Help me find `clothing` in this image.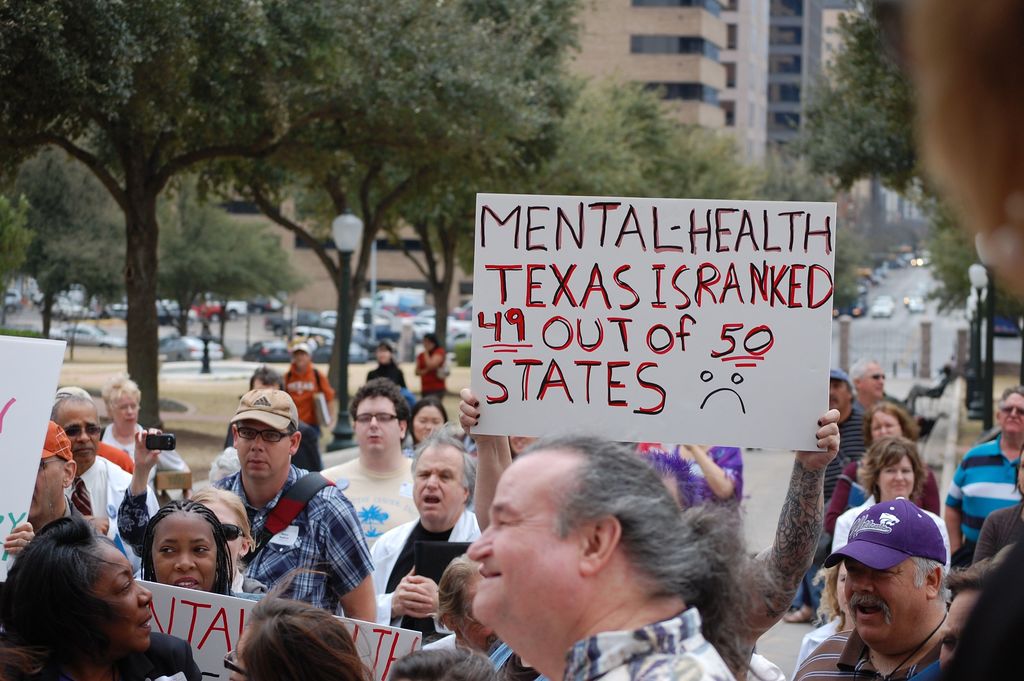
Found it: (541, 602, 738, 680).
